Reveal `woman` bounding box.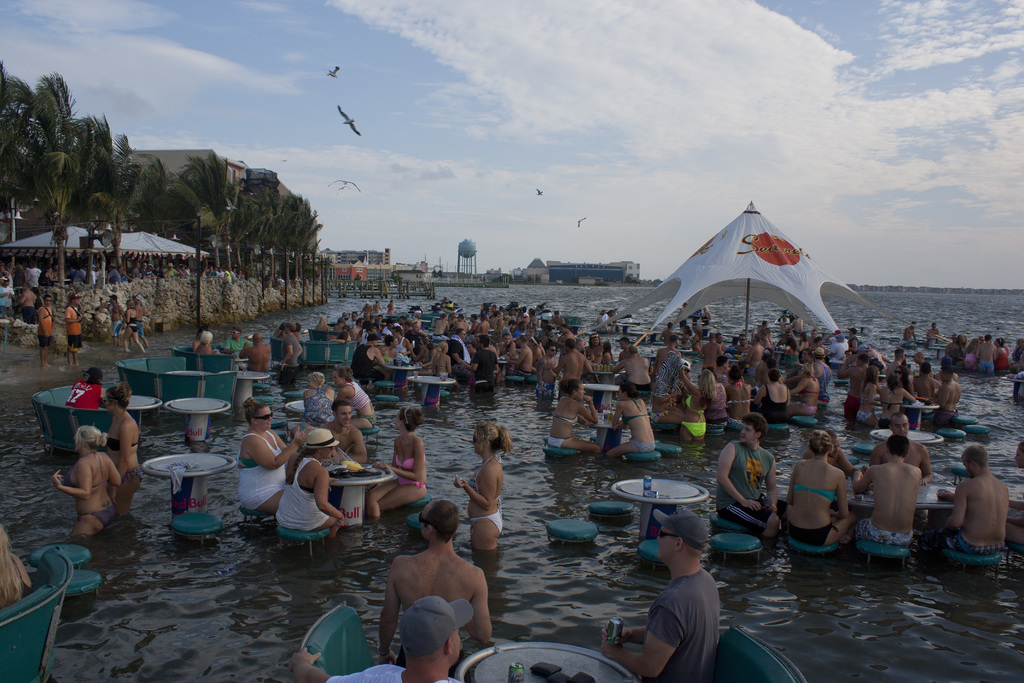
Revealed: left=752, top=366, right=790, bottom=437.
